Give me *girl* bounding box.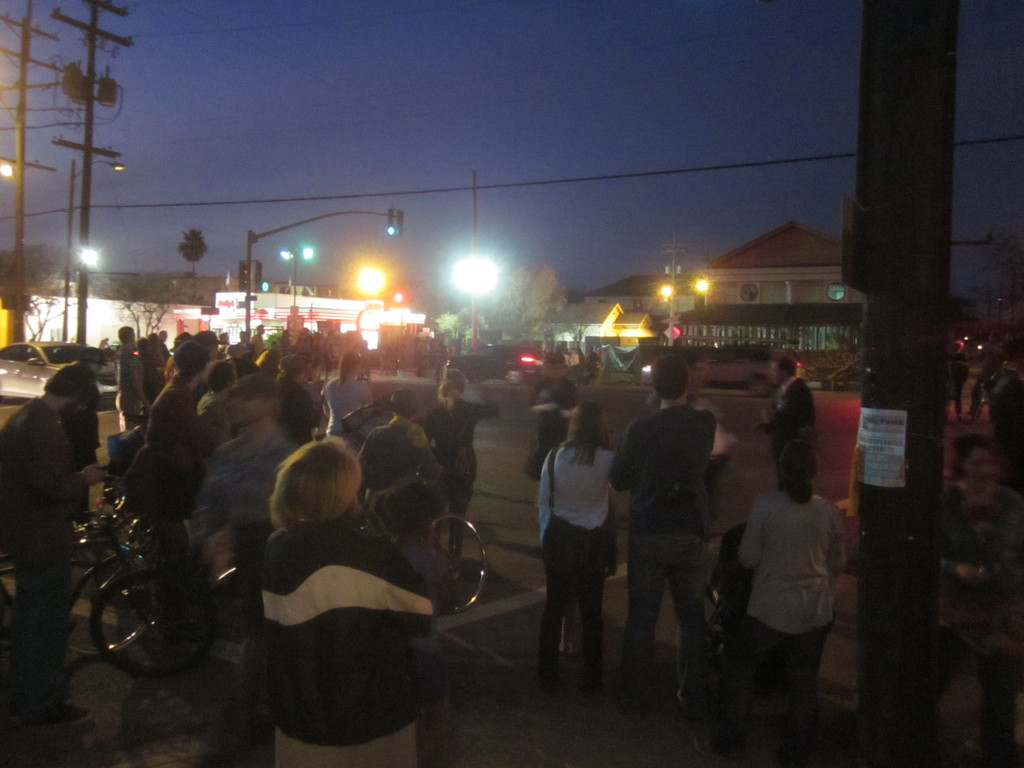
x1=730 y1=444 x2=849 y2=765.
